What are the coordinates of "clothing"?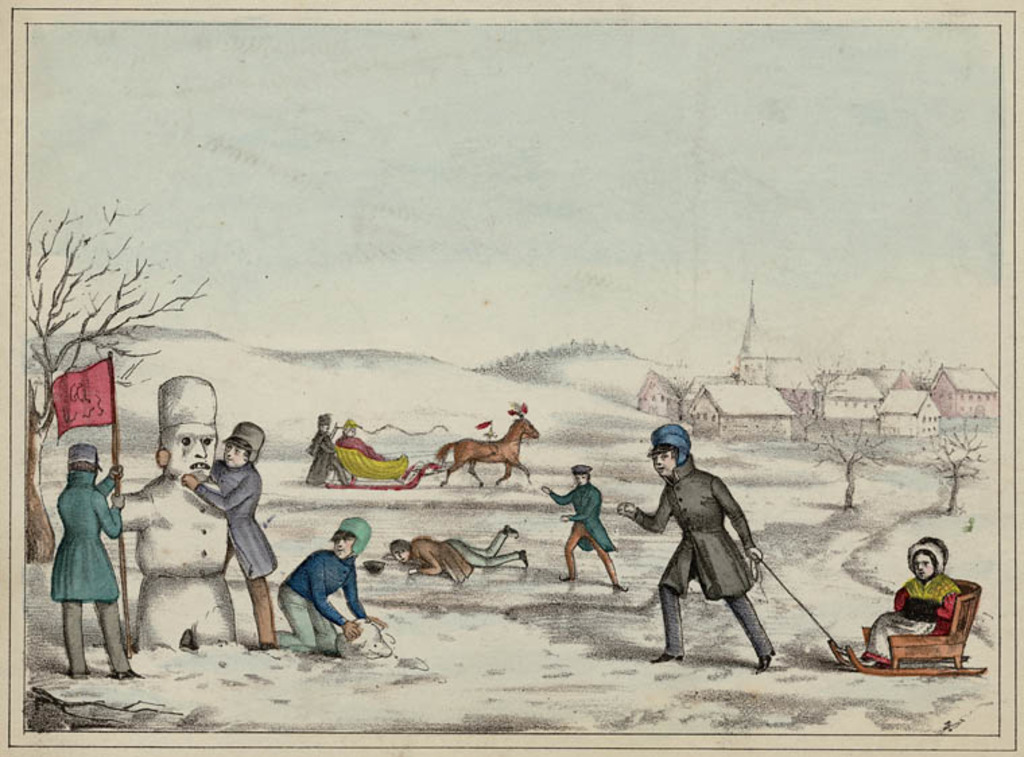
{"x1": 309, "y1": 426, "x2": 349, "y2": 492}.
